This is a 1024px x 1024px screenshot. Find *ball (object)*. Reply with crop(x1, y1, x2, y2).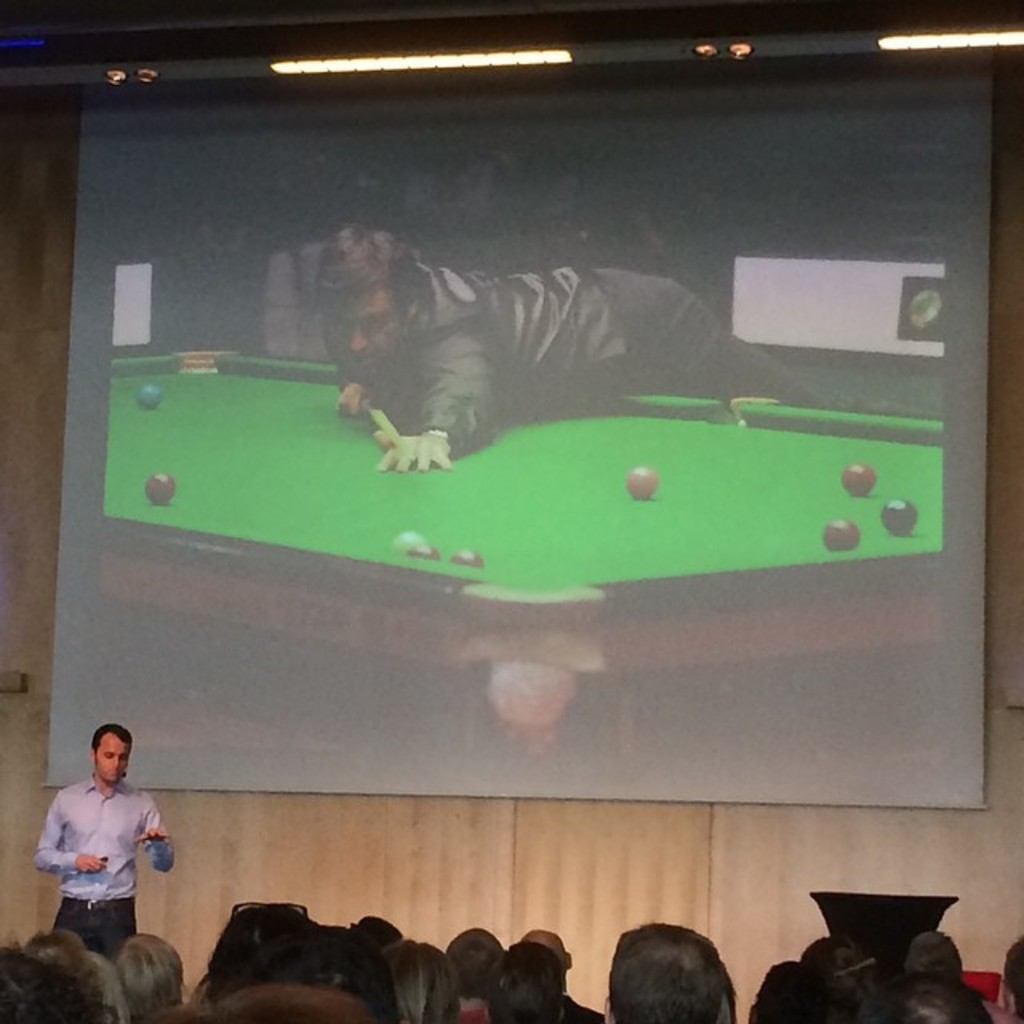
crop(880, 498, 917, 538).
